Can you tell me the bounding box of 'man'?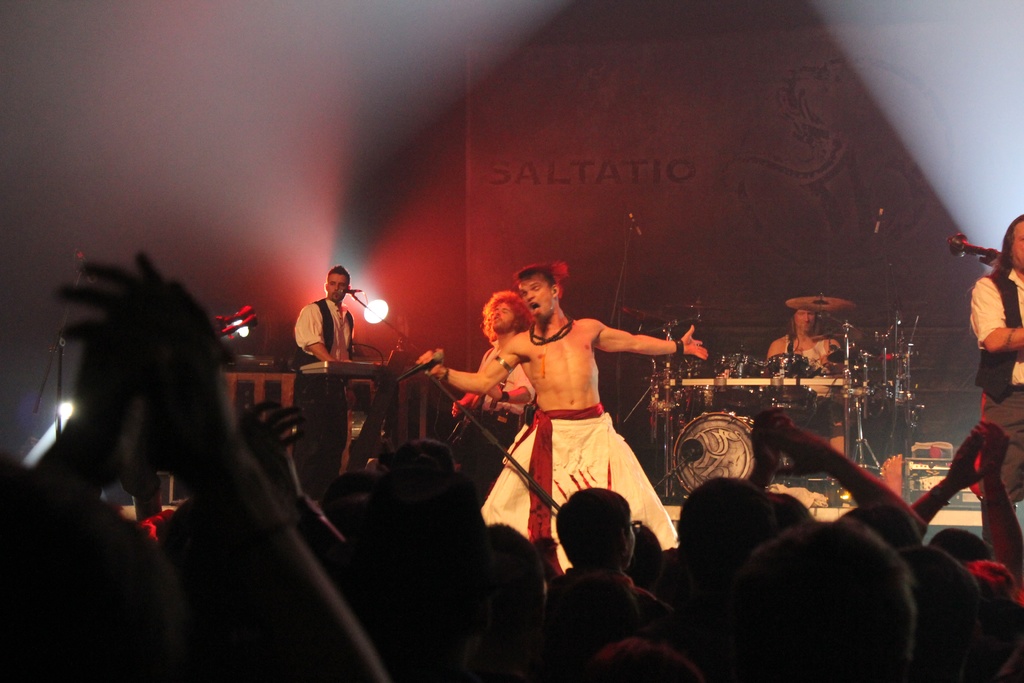
456/276/710/573.
